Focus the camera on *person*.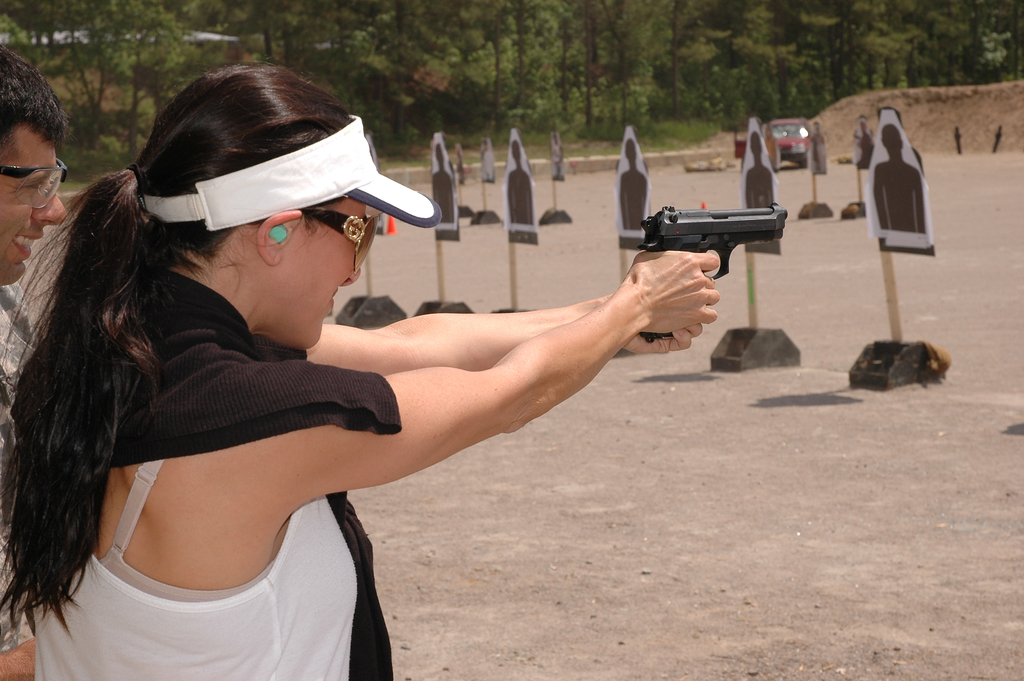
Focus region: box=[434, 149, 461, 224].
